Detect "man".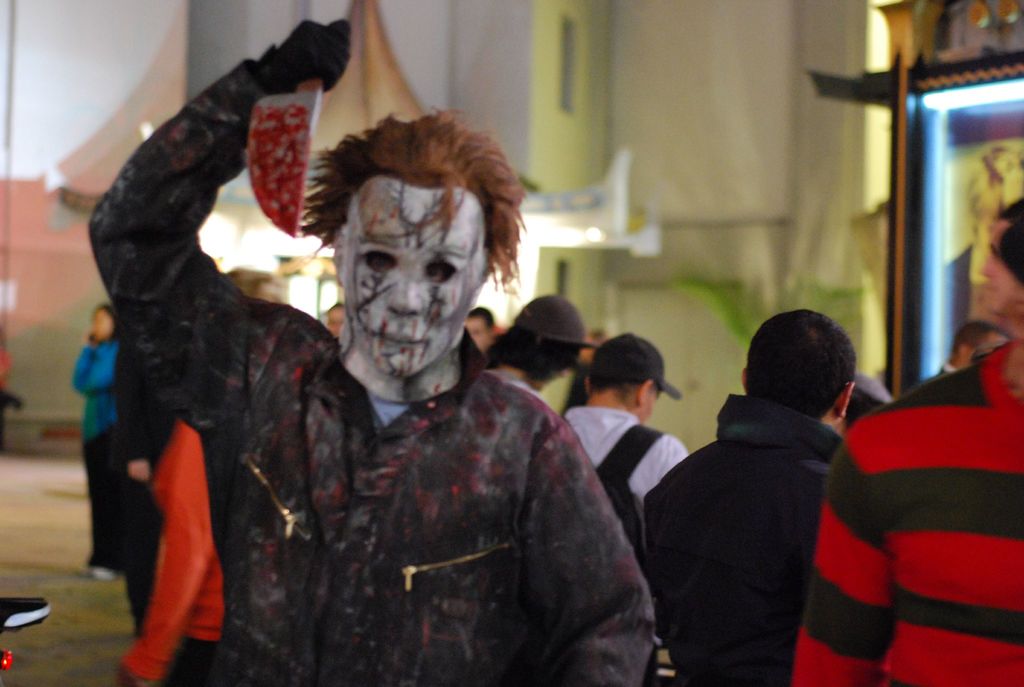
Detected at bbox(647, 296, 891, 684).
